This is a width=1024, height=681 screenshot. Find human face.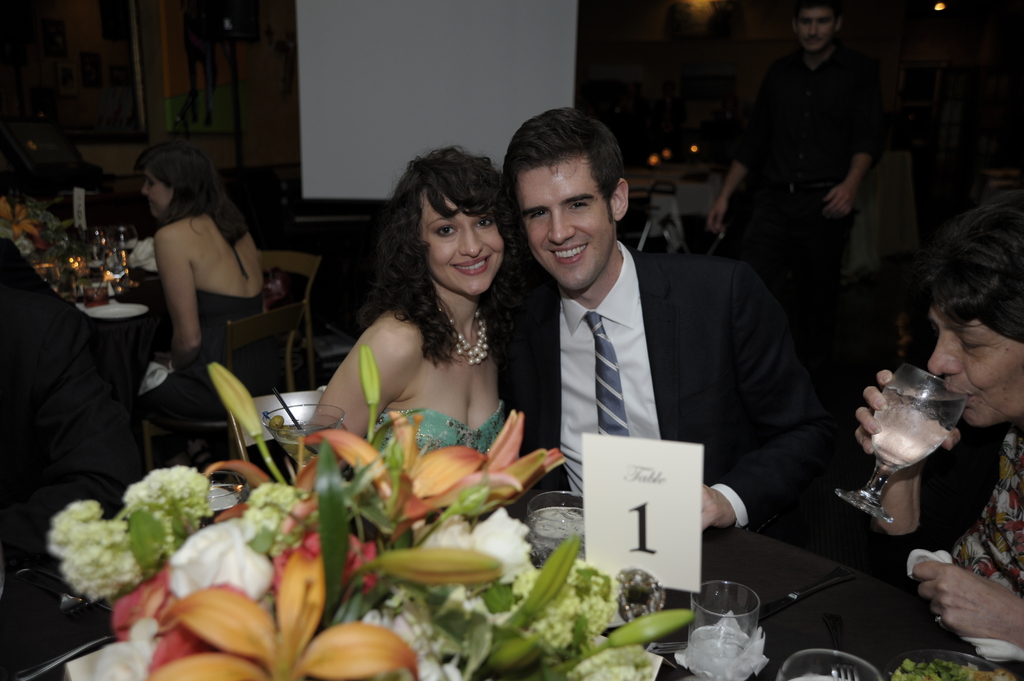
Bounding box: x1=929 y1=303 x2=1023 y2=435.
